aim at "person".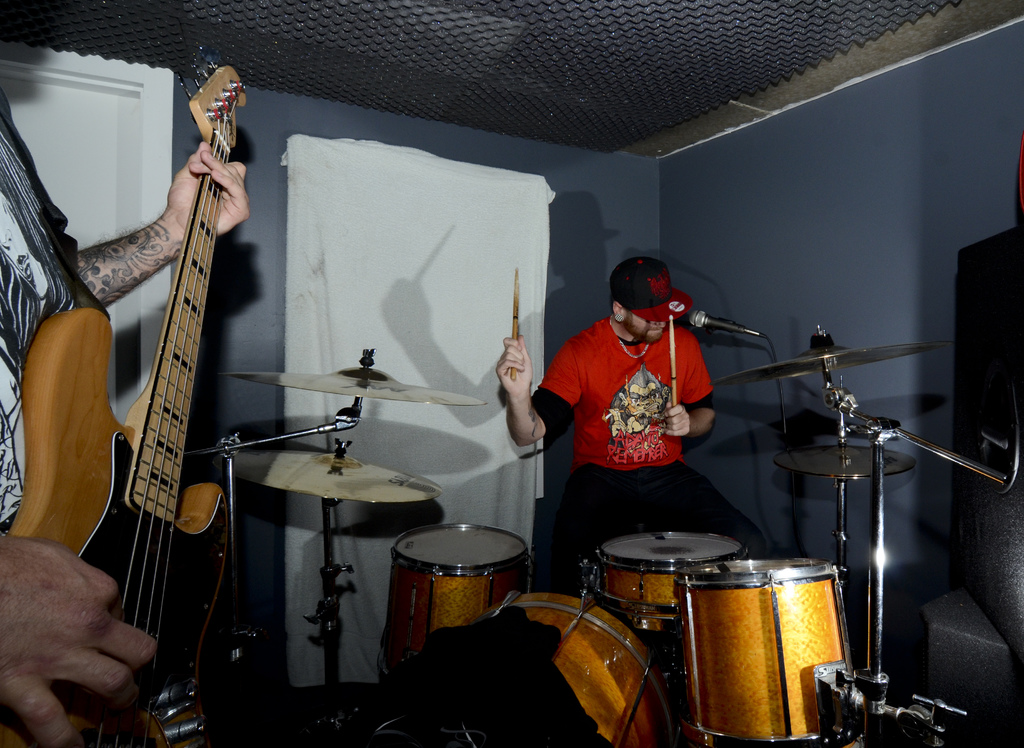
Aimed at 493, 252, 733, 599.
